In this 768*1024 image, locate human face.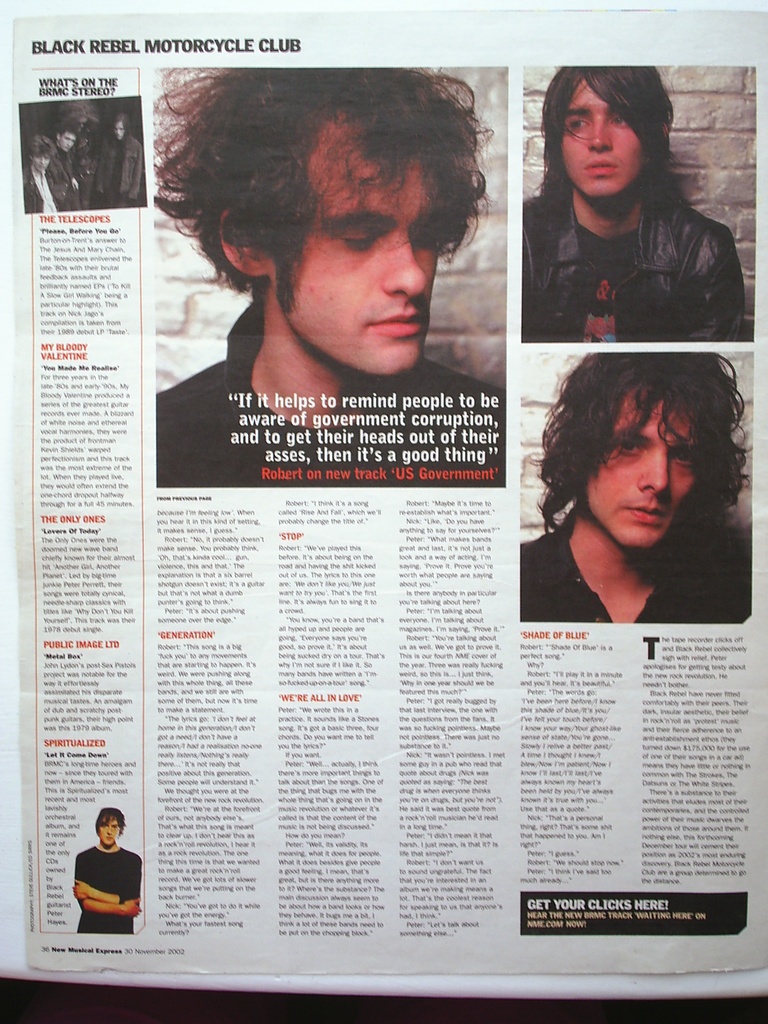
Bounding box: left=275, top=115, right=441, bottom=378.
